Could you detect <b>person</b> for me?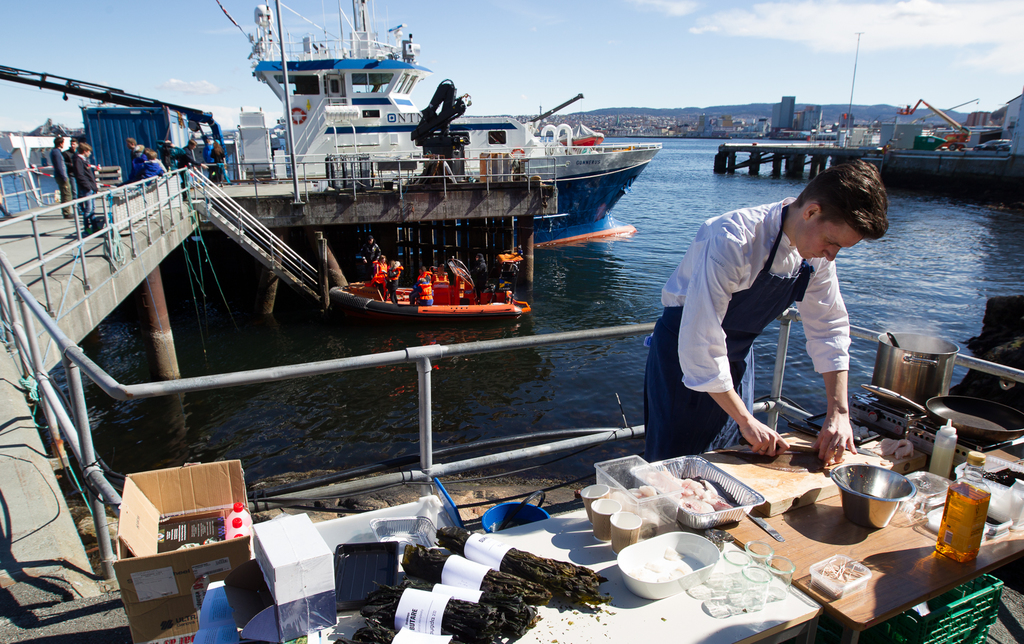
Detection result: [x1=418, y1=265, x2=433, y2=280].
